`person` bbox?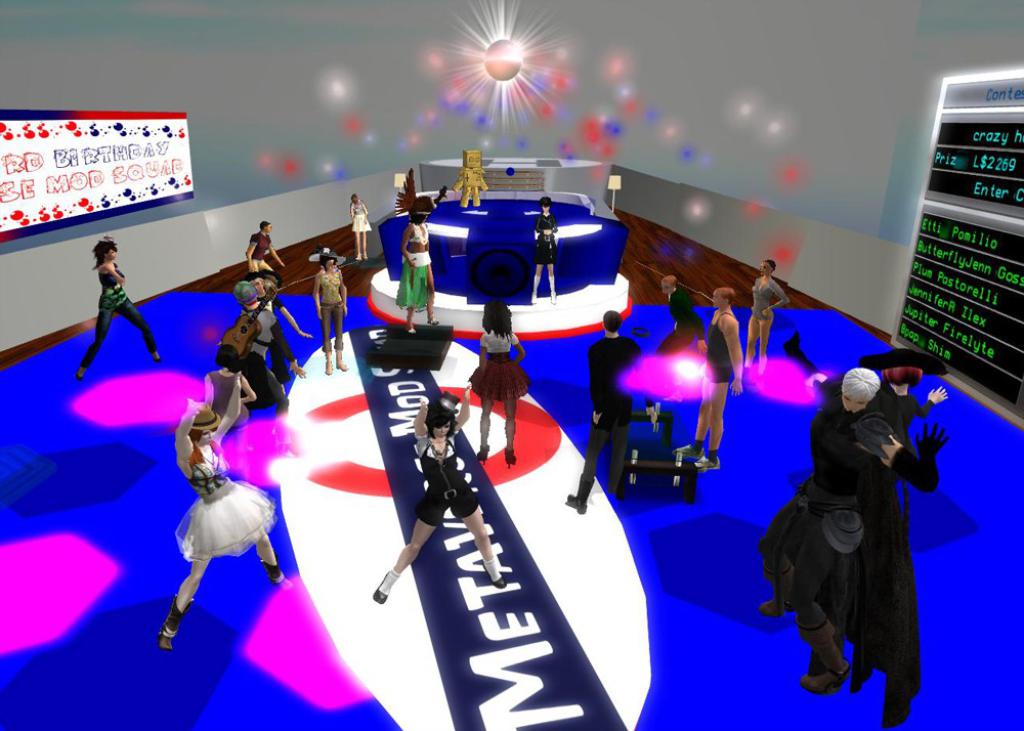
<region>250, 278, 280, 330</region>
